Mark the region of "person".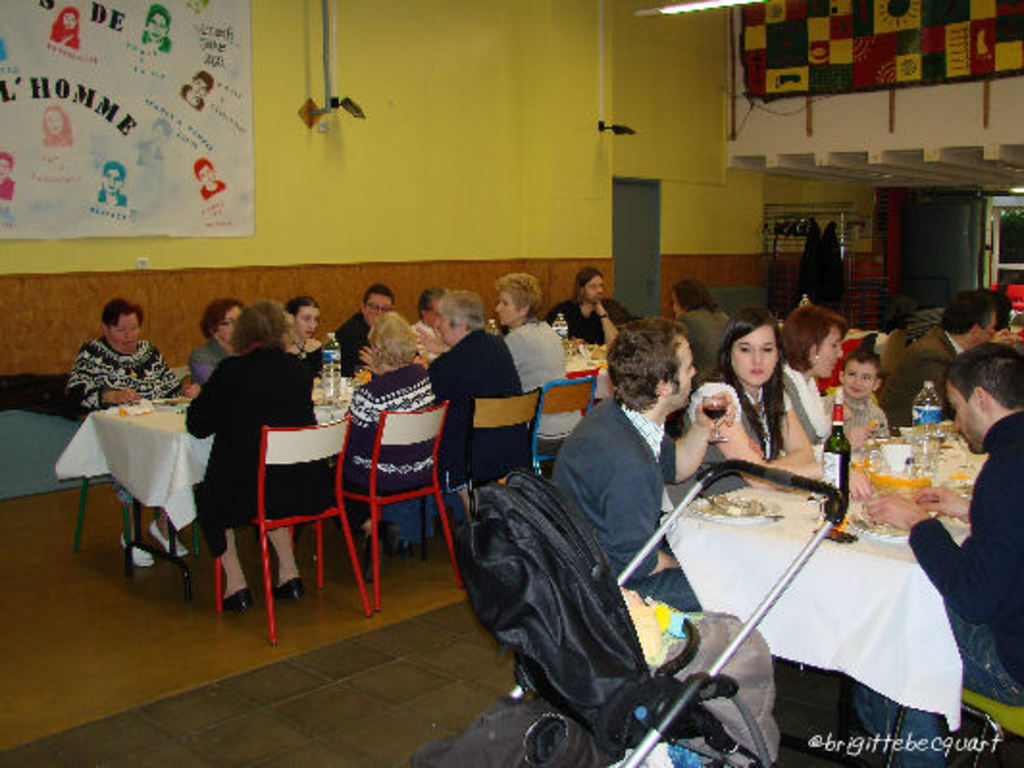
Region: (x1=837, y1=343, x2=1022, y2=766).
